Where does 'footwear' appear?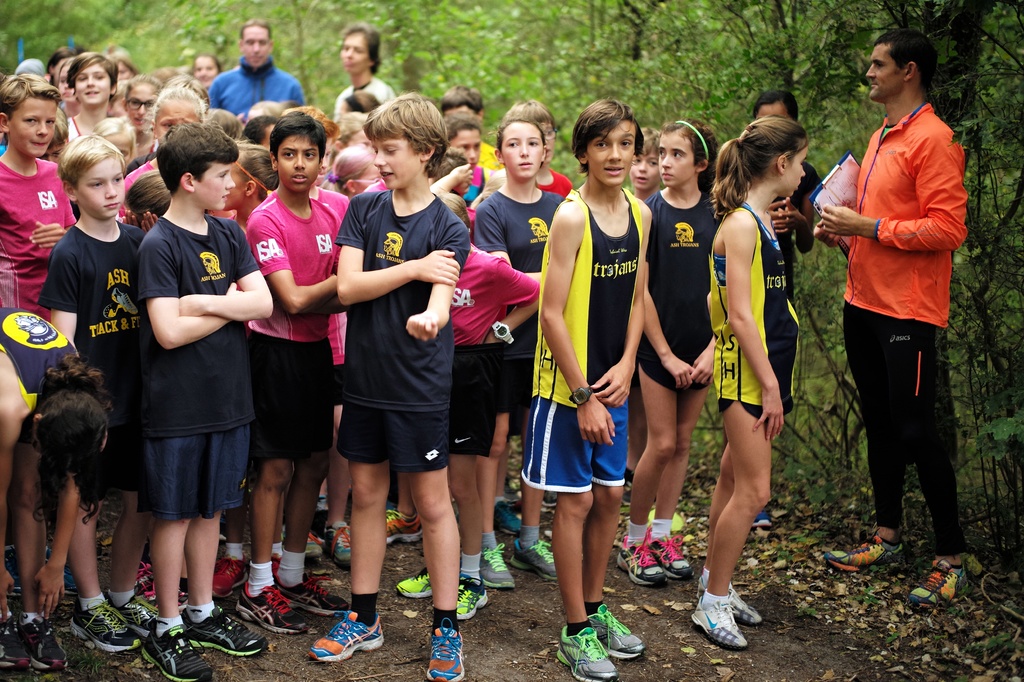
Appears at 236 582 315 637.
